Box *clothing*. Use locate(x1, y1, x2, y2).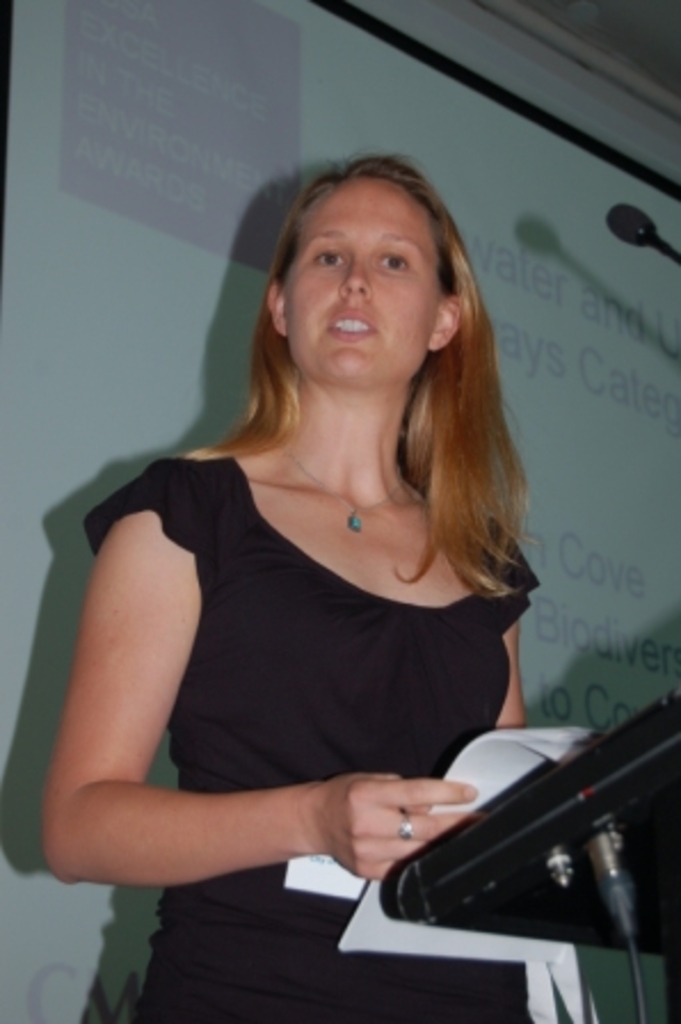
locate(75, 443, 553, 1015).
